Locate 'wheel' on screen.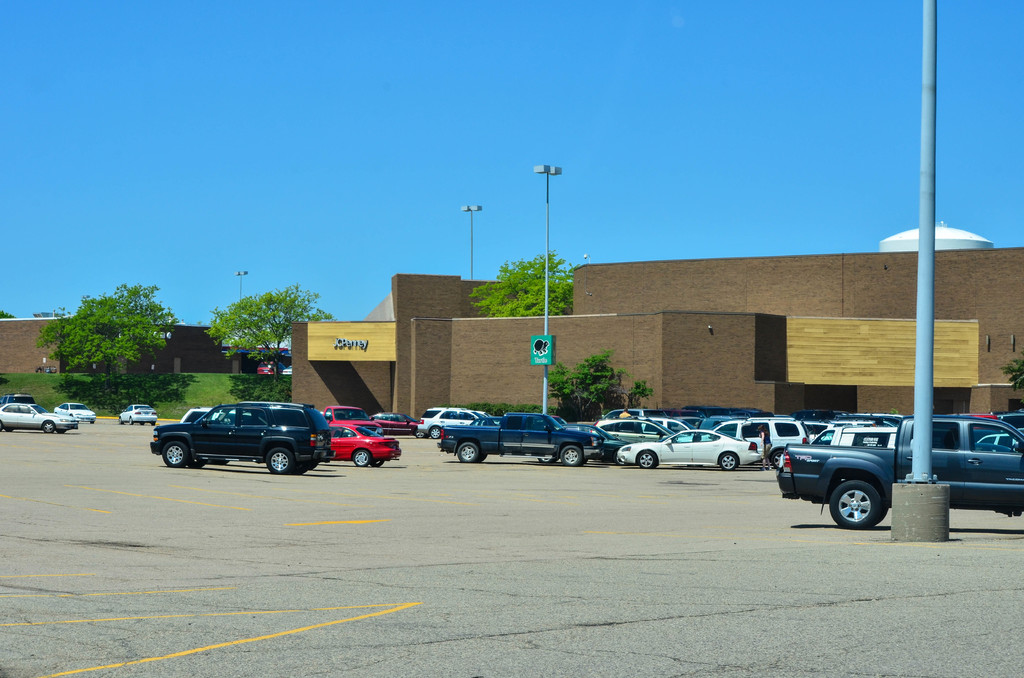
On screen at <box>266,448,291,472</box>.
